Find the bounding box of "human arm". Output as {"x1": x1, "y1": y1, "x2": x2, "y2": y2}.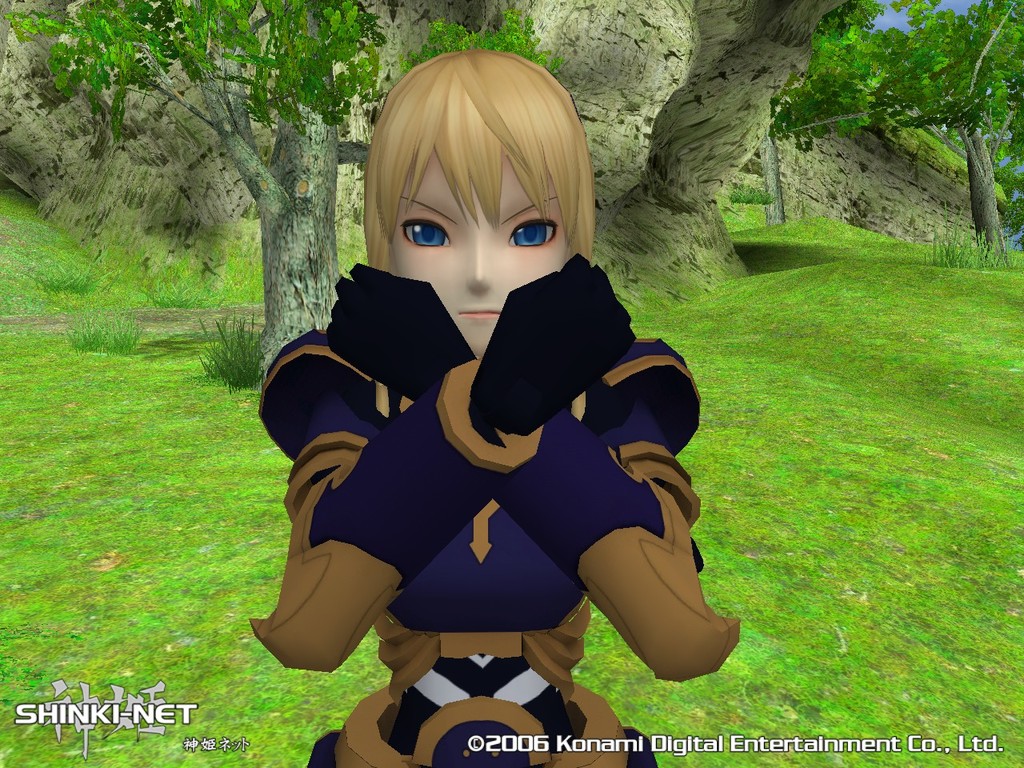
{"x1": 268, "y1": 309, "x2": 628, "y2": 682}.
